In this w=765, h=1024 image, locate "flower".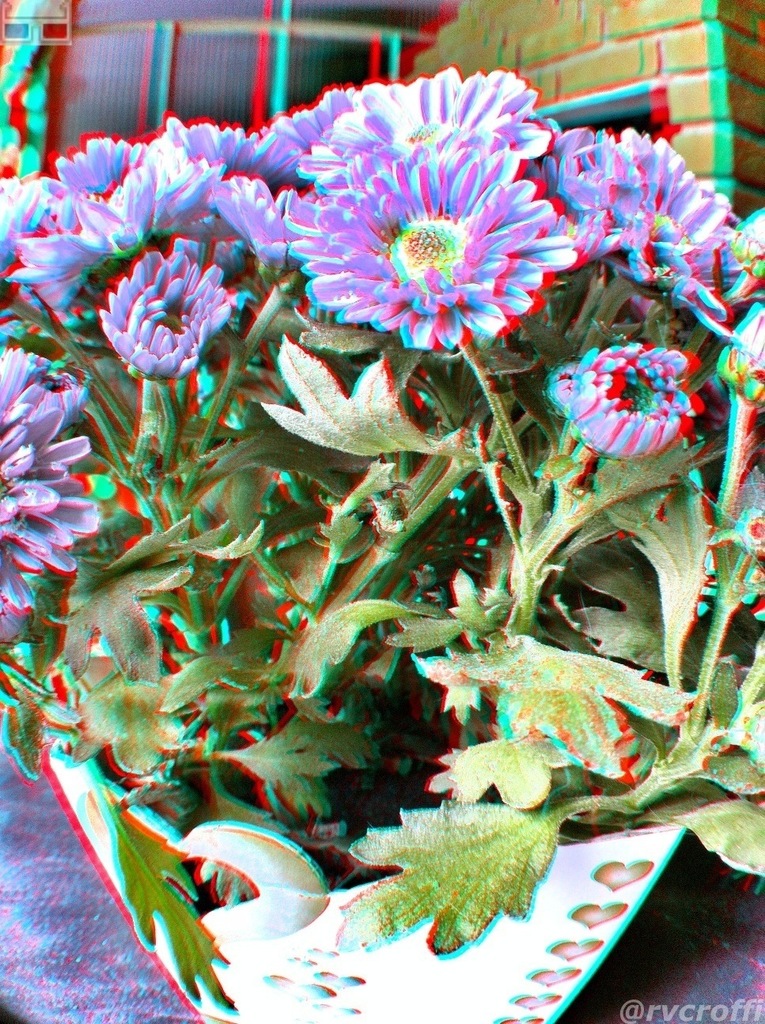
Bounding box: Rect(0, 342, 105, 648).
